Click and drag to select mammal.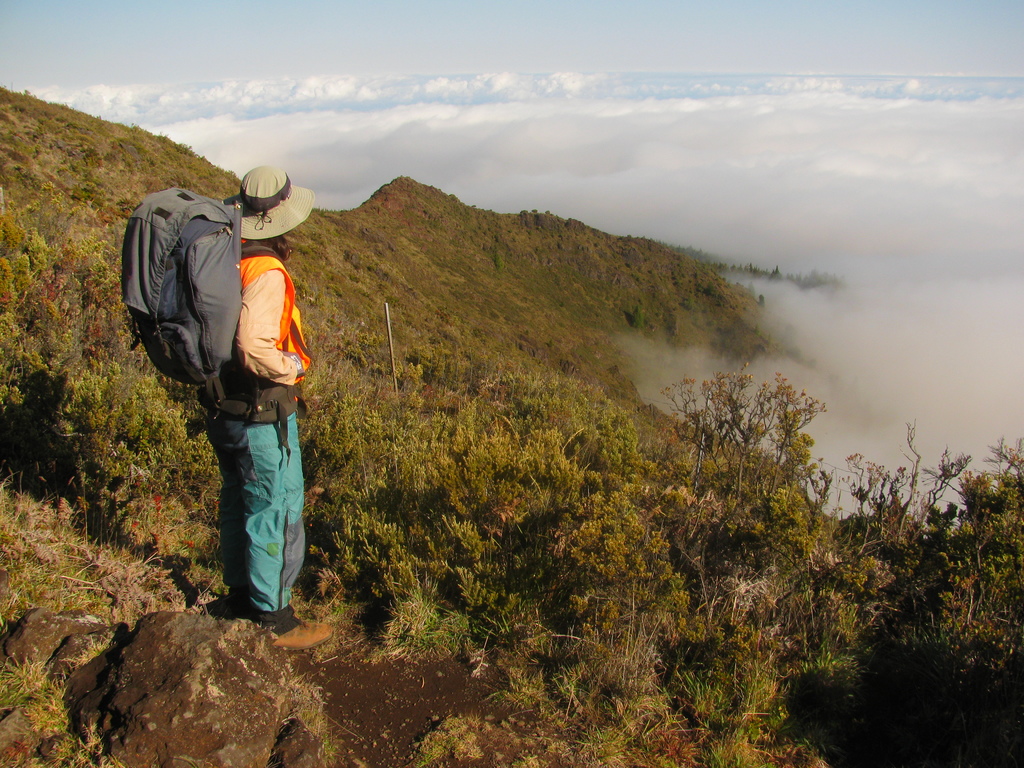
Selection: rect(198, 163, 319, 652).
